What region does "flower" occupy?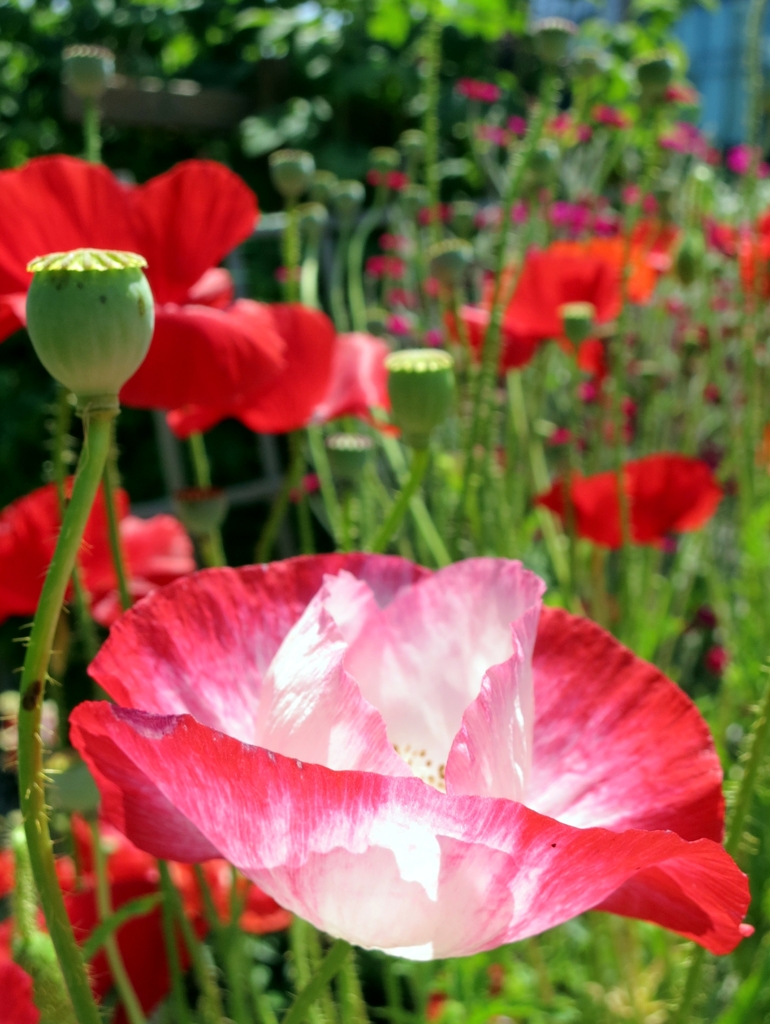
box(537, 449, 722, 552).
